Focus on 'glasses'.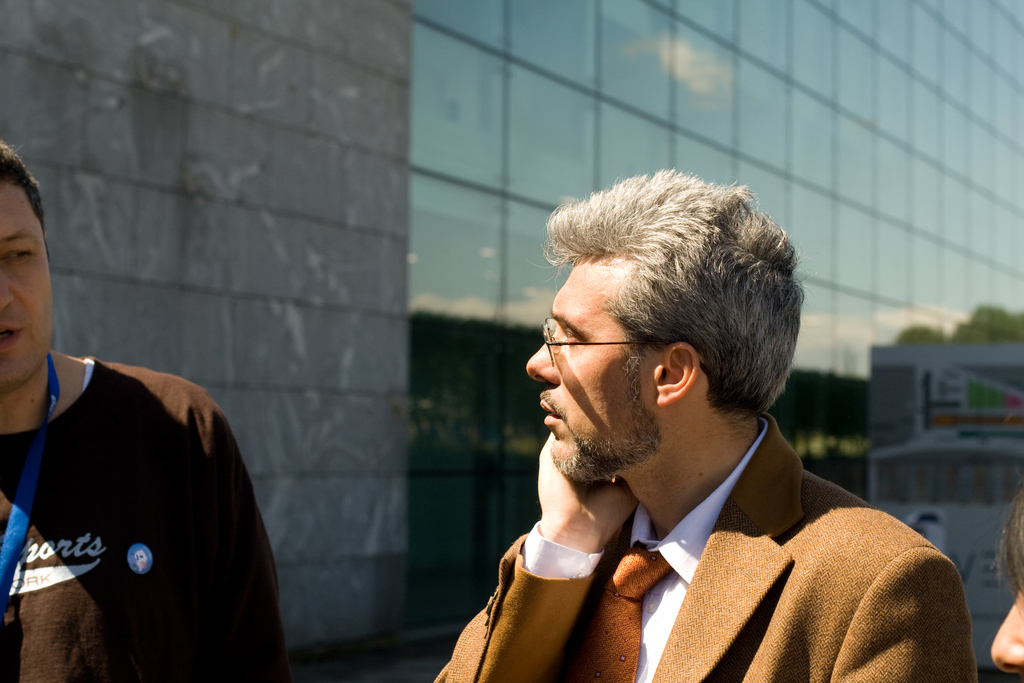
Focused at bbox(528, 322, 652, 374).
